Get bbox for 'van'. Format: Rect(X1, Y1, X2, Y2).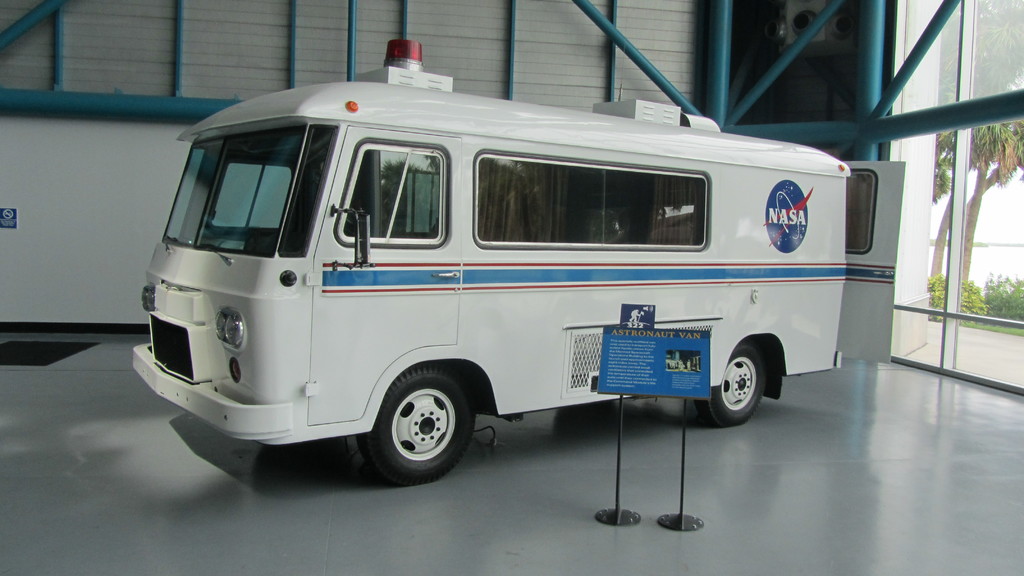
Rect(131, 35, 908, 487).
